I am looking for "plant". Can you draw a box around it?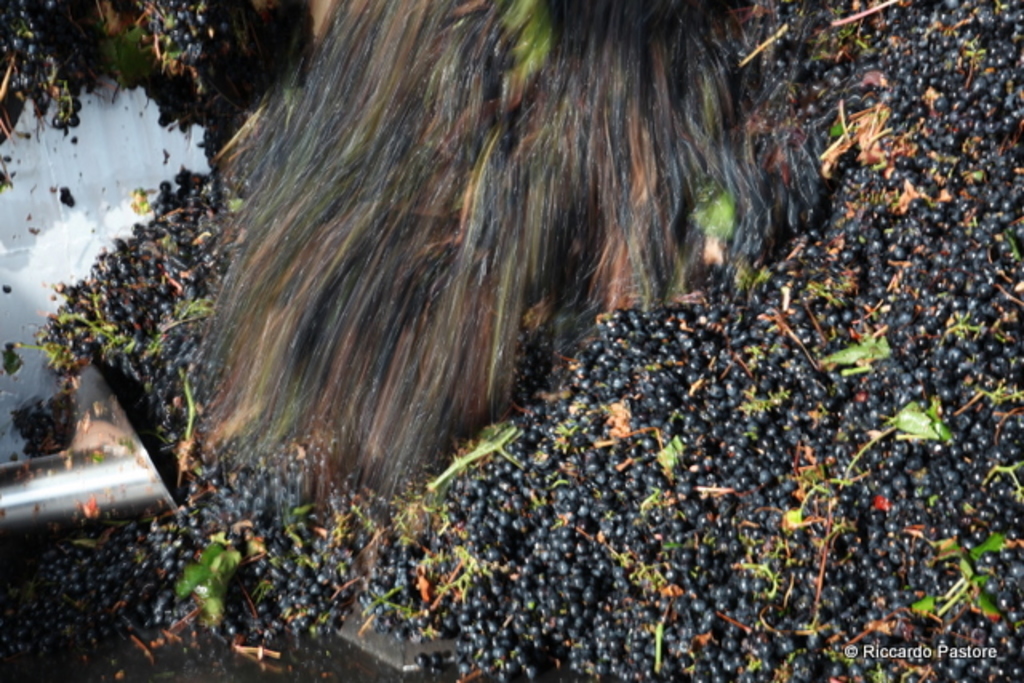
Sure, the bounding box is [35,331,70,365].
